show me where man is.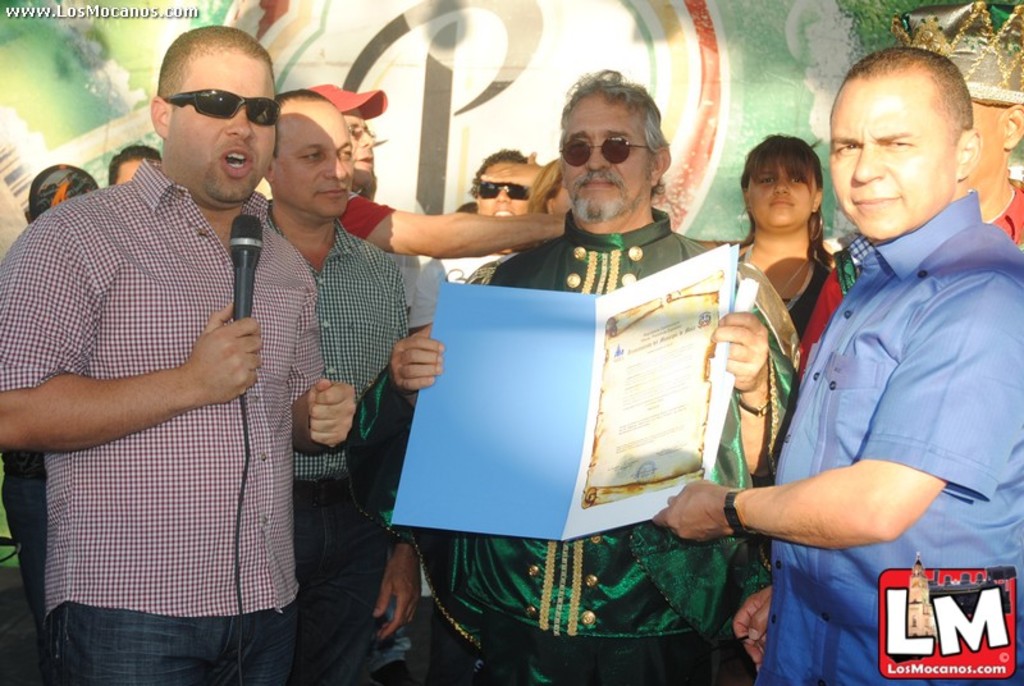
man is at (x1=9, y1=35, x2=325, y2=676).
